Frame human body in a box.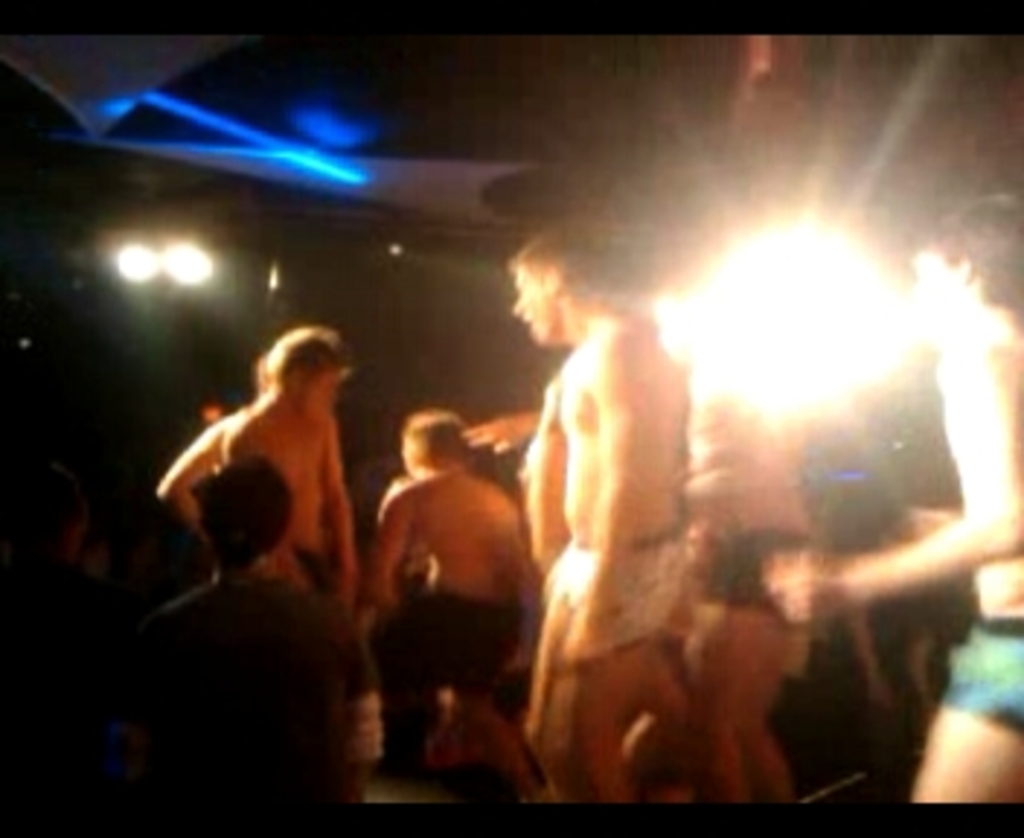
(157,326,355,620).
